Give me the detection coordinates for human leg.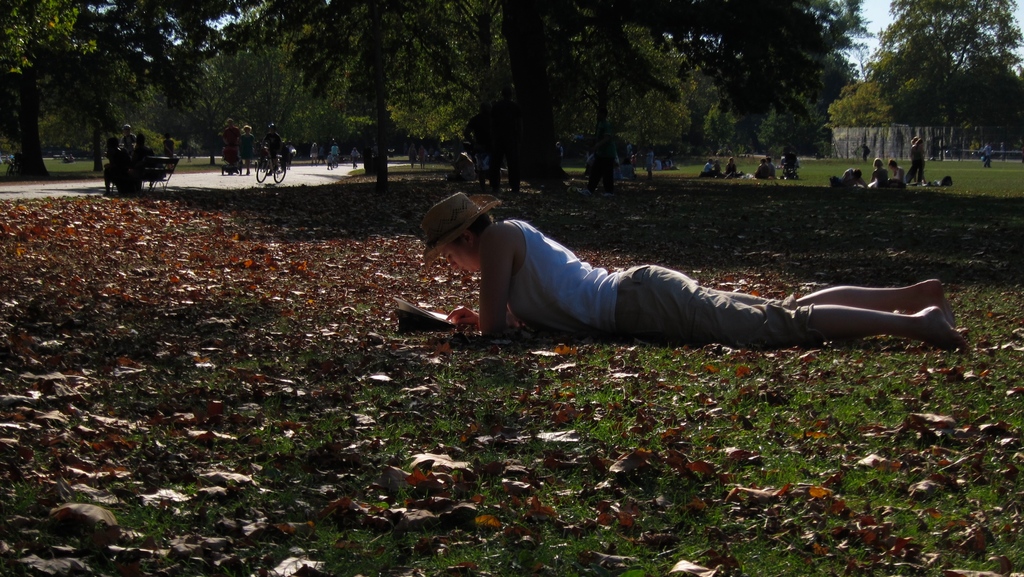
<bbox>772, 235, 948, 345</bbox>.
